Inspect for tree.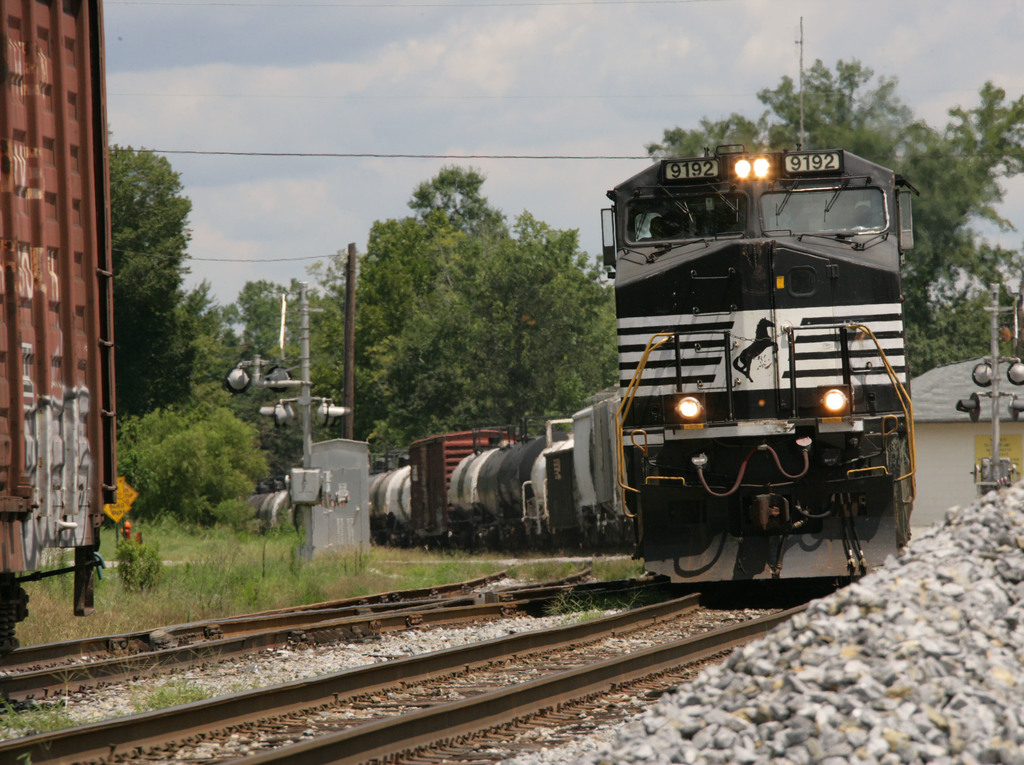
Inspection: region(221, 276, 314, 377).
